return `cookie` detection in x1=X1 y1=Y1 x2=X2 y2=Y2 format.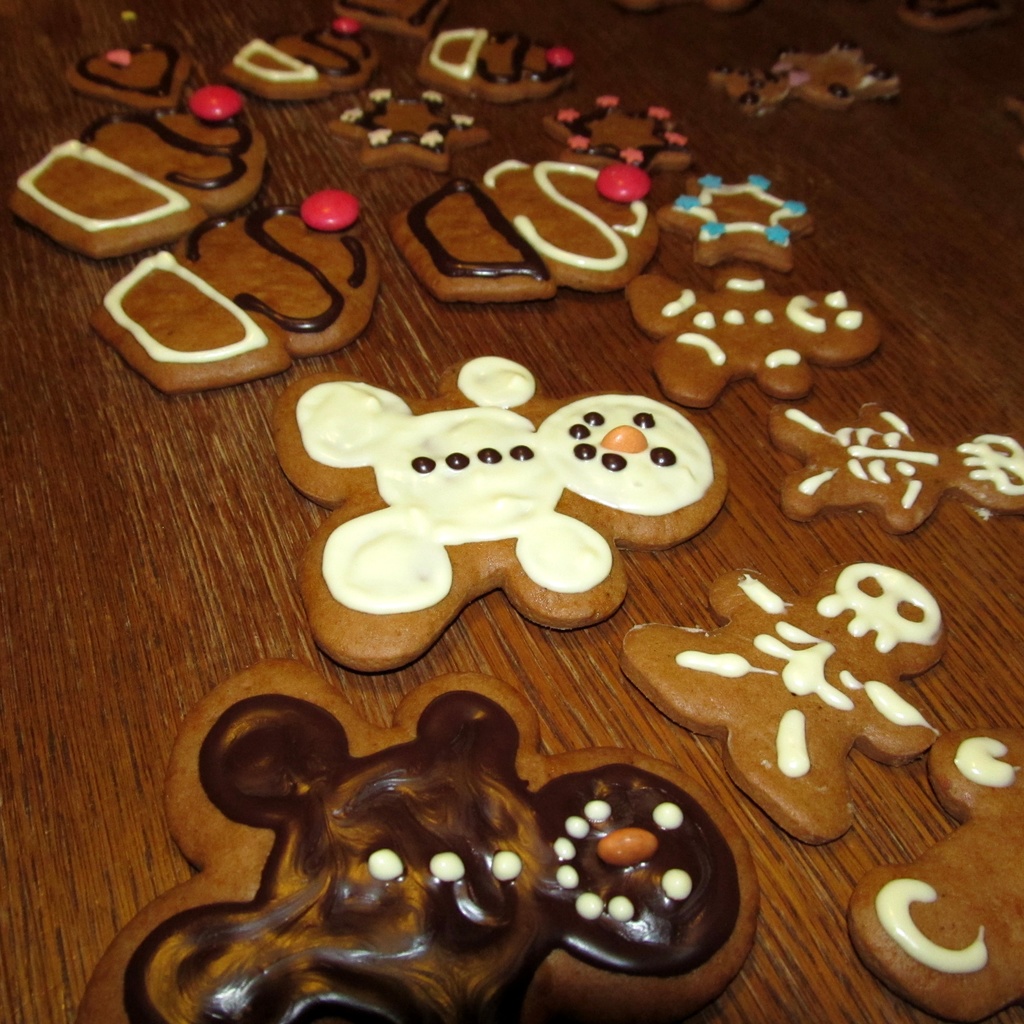
x1=697 y1=42 x2=907 y2=120.
